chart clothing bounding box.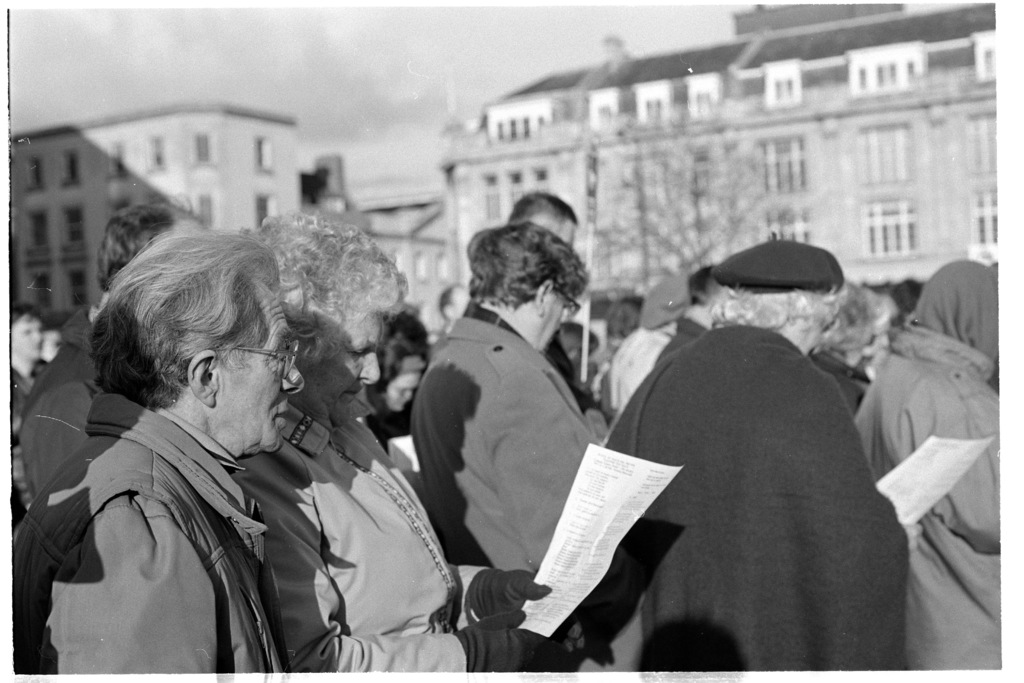
Charted: l=8, t=361, r=32, b=417.
